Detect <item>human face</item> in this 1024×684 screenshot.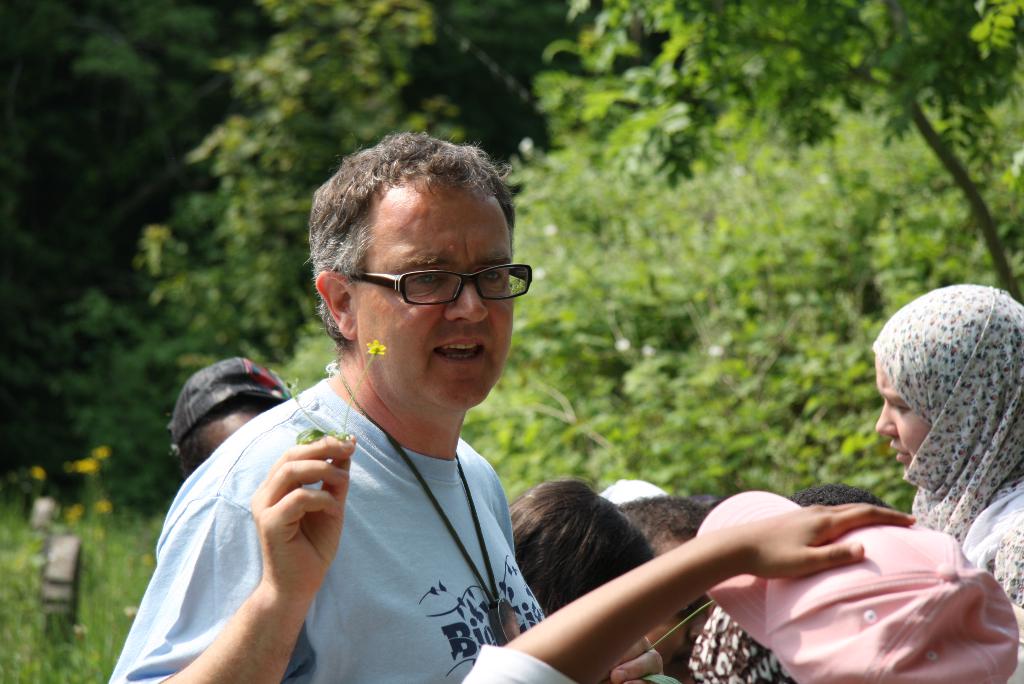
Detection: crop(351, 191, 516, 410).
